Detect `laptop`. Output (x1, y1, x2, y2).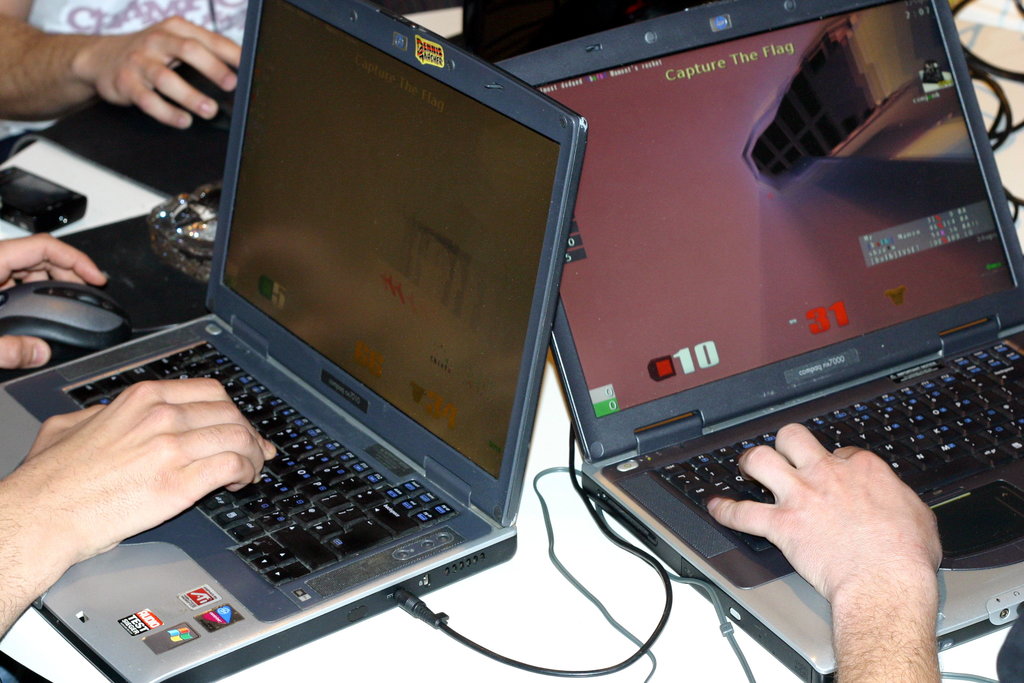
(0, 0, 586, 682).
